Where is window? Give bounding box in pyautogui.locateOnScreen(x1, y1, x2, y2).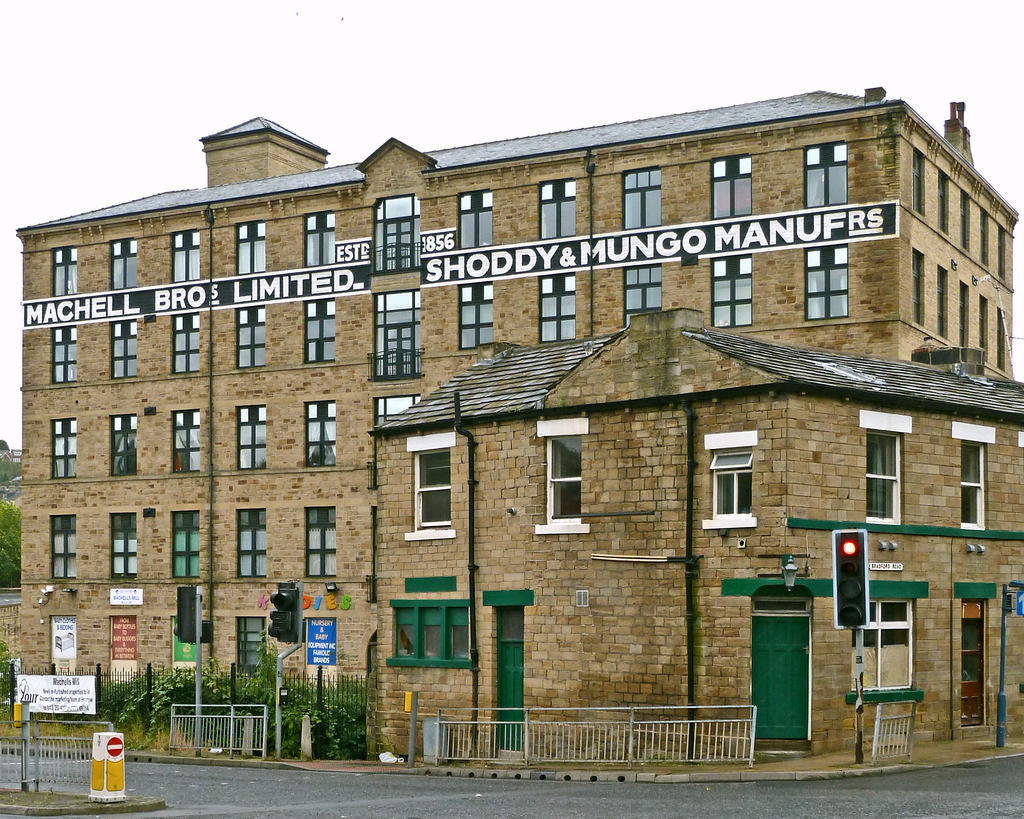
pyautogui.locateOnScreen(292, 398, 340, 468).
